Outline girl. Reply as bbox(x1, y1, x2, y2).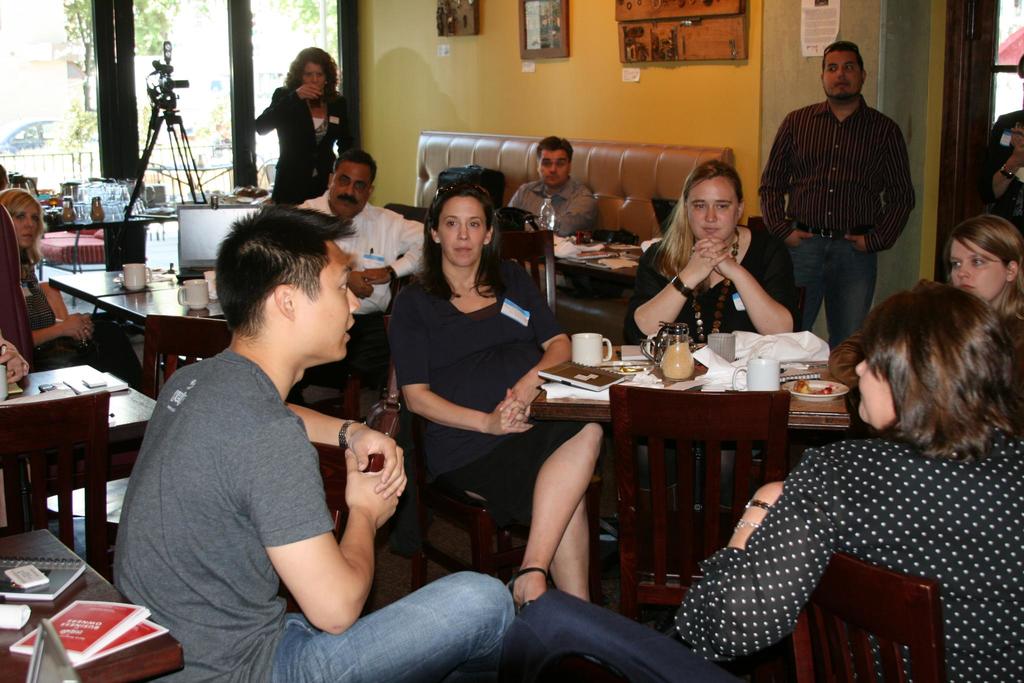
bbox(392, 189, 607, 605).
